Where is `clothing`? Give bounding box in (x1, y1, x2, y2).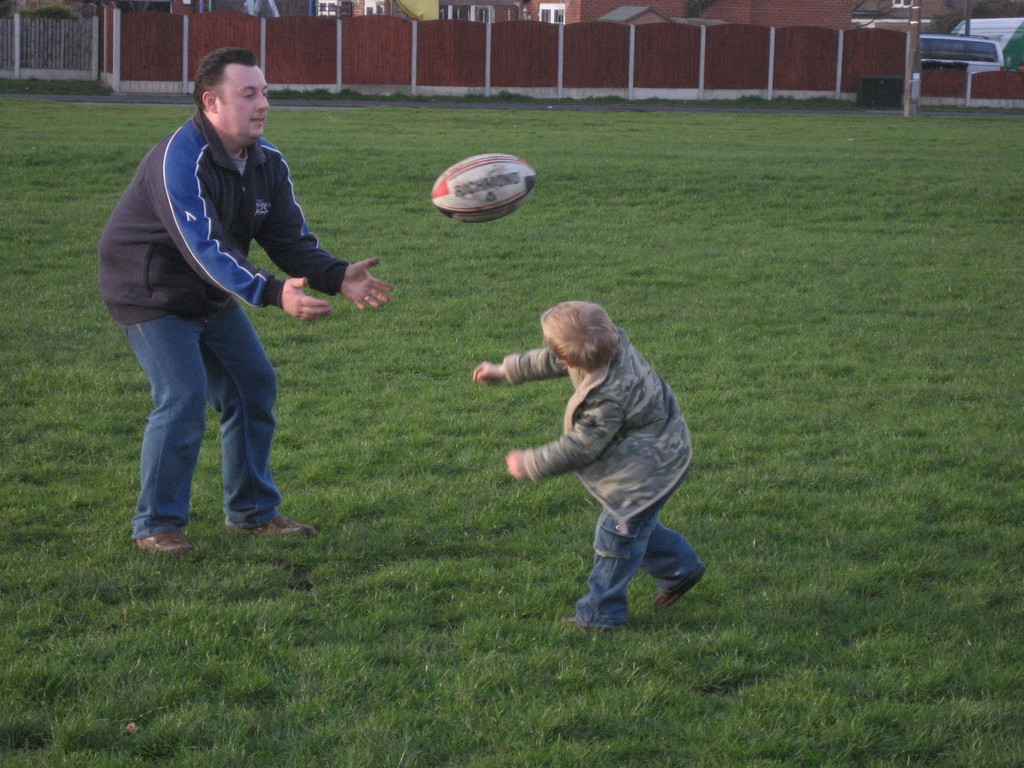
(480, 286, 709, 632).
